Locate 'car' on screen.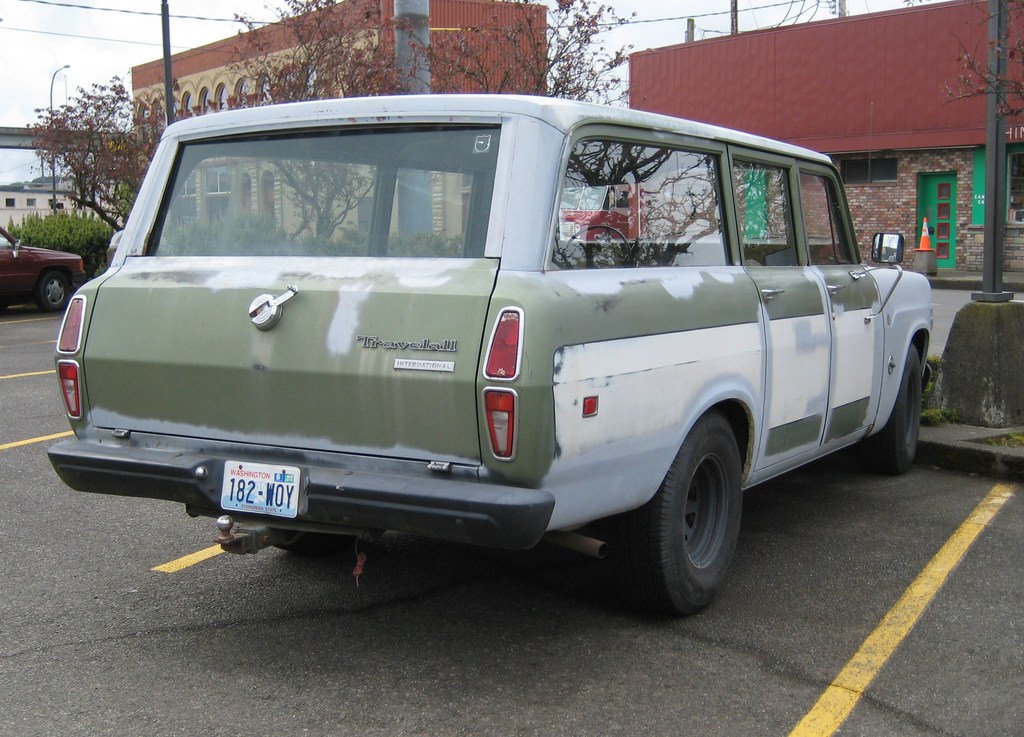
On screen at region(0, 228, 86, 310).
